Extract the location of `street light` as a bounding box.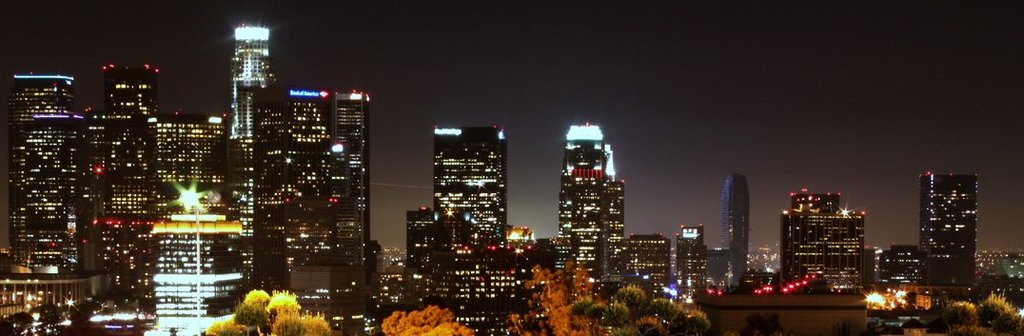
(x1=175, y1=188, x2=201, y2=335).
